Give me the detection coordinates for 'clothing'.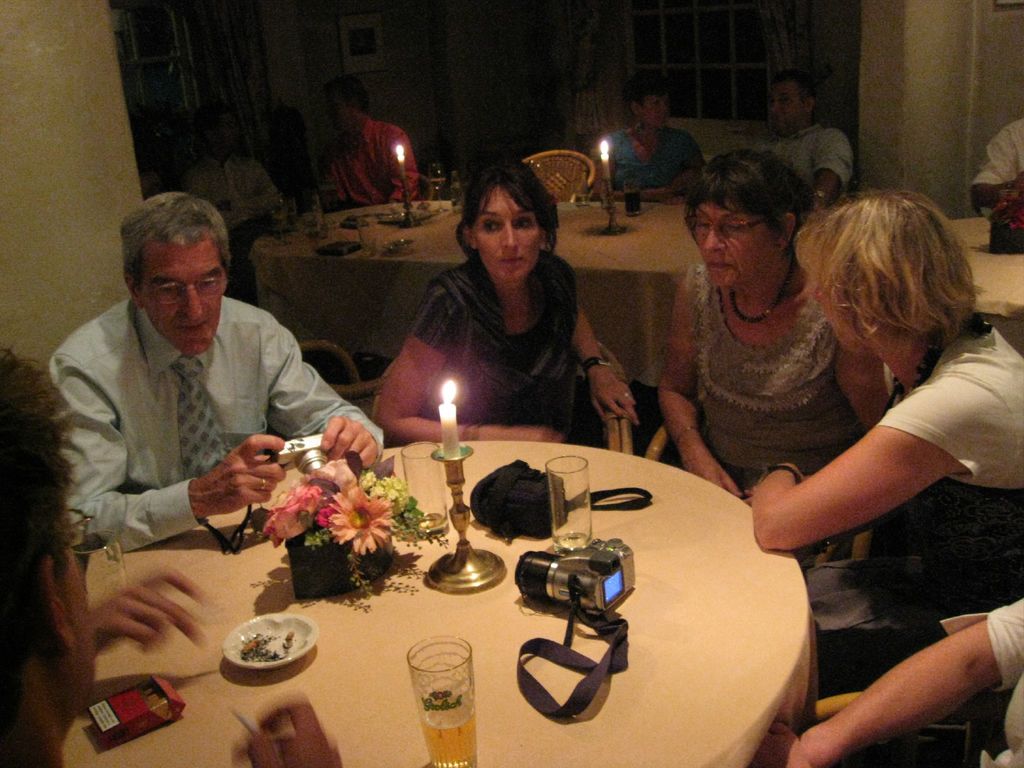
rect(313, 116, 424, 217).
